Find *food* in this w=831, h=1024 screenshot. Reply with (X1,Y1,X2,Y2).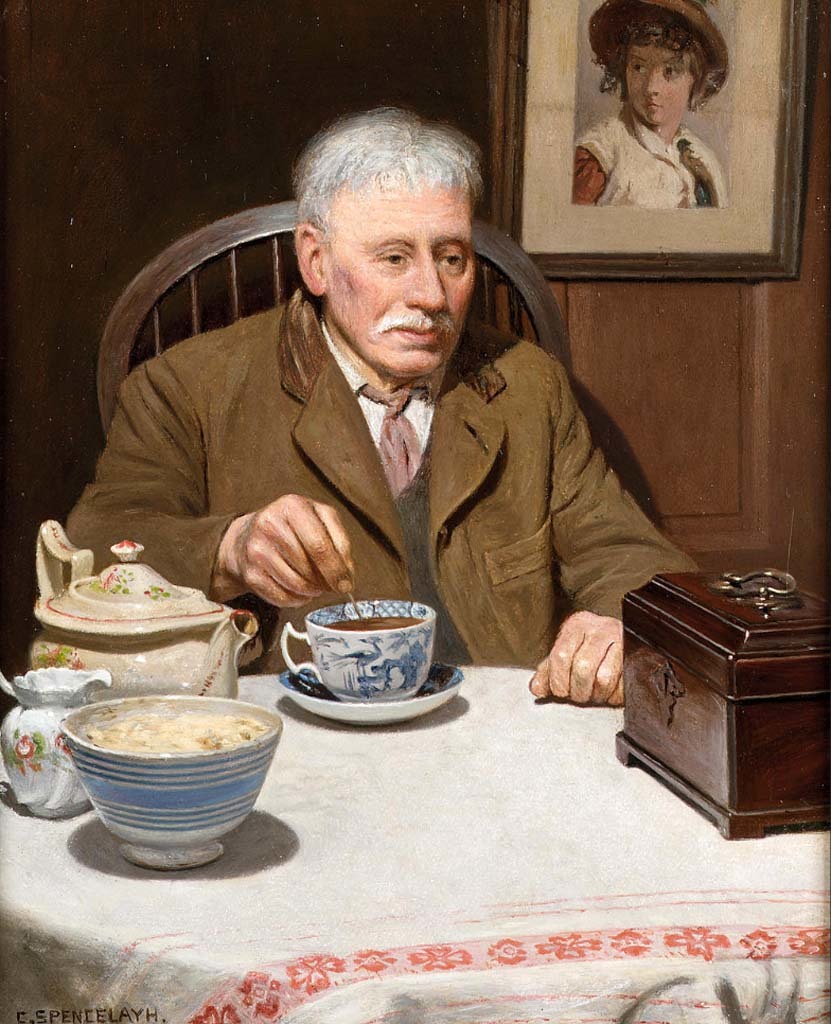
(68,705,274,778).
